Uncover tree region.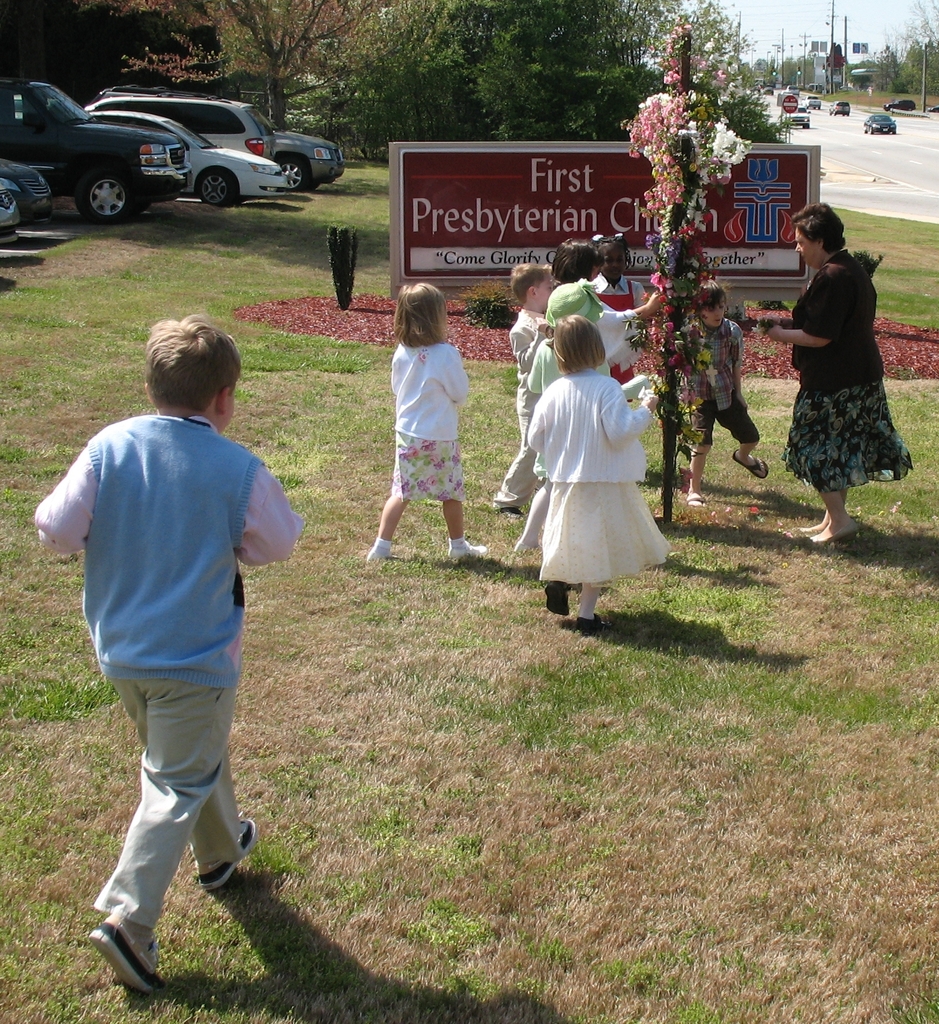
Uncovered: <box>181,0,426,157</box>.
